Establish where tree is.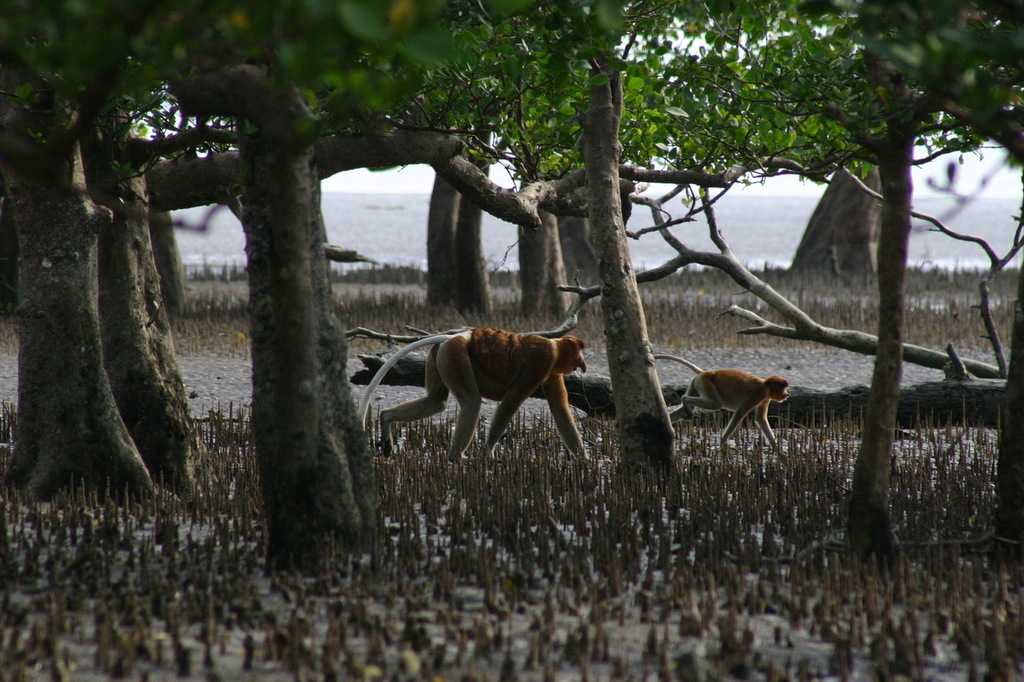
Established at <bbox>703, 0, 1023, 543</bbox>.
